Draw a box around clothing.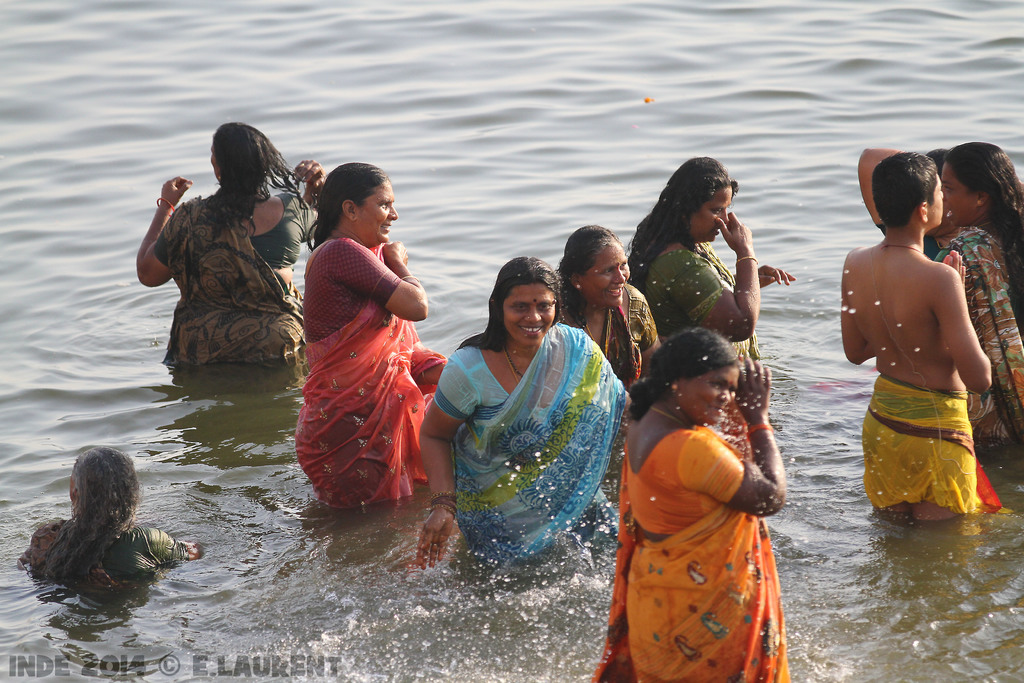
bbox=[632, 226, 756, 431].
